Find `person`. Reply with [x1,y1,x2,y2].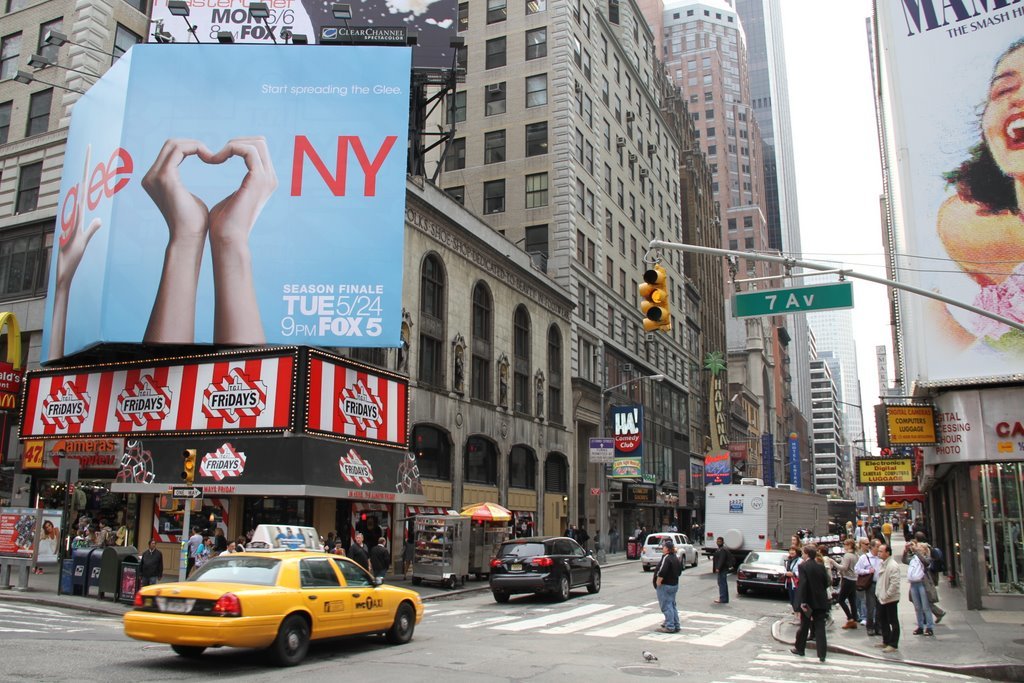
[651,542,685,634].
